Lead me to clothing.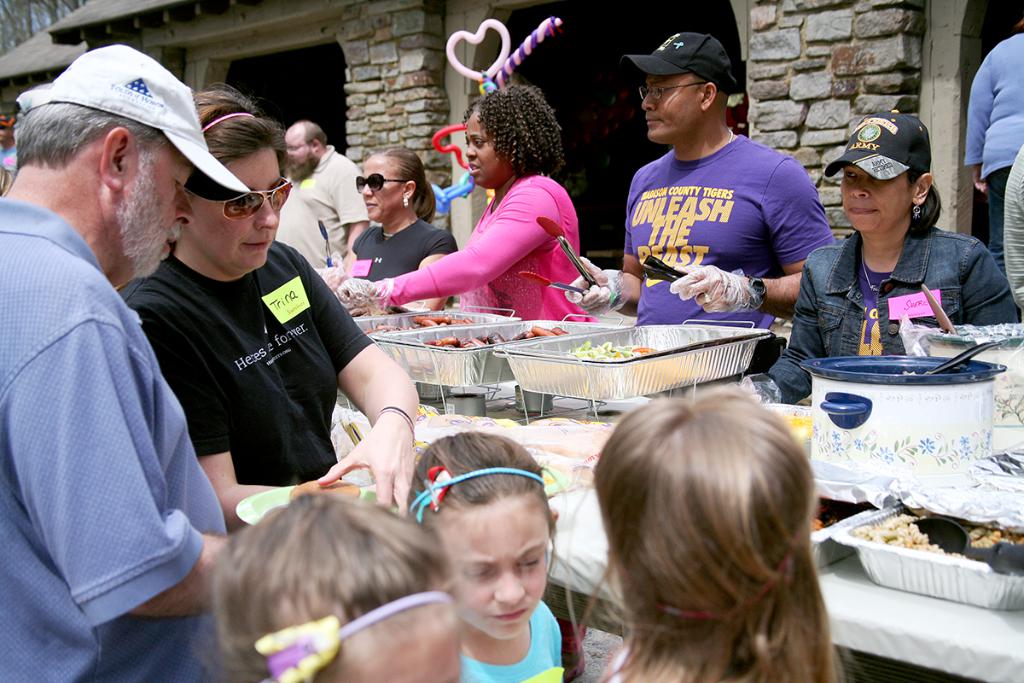
Lead to bbox(350, 210, 458, 300).
